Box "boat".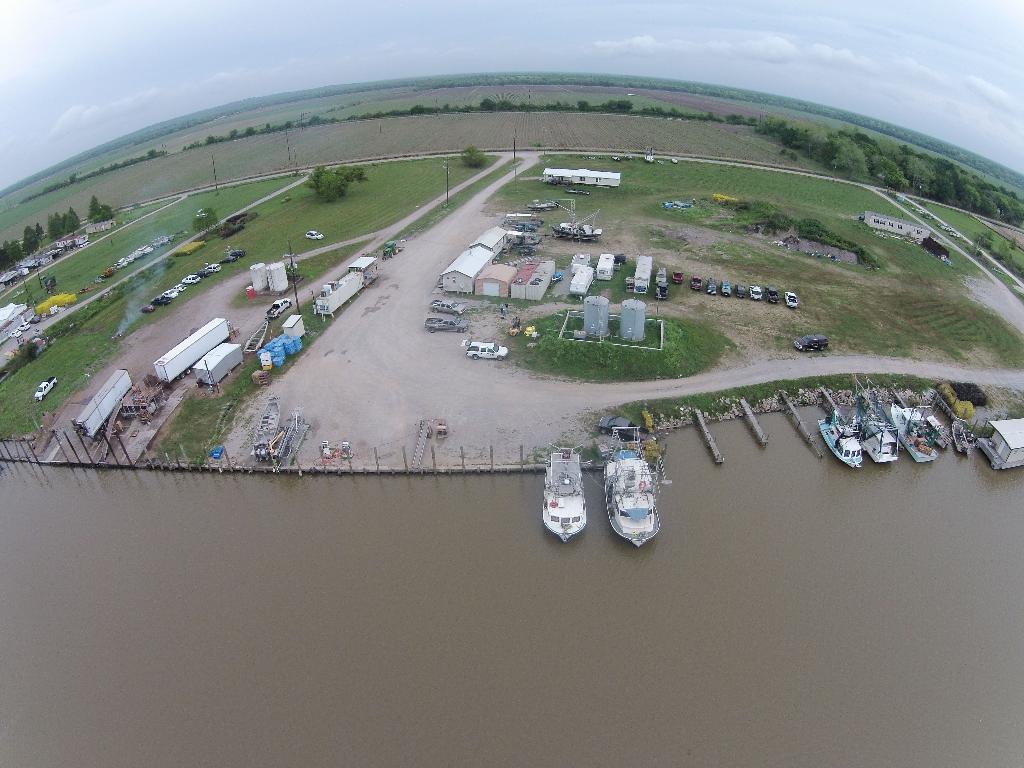
247, 393, 285, 466.
